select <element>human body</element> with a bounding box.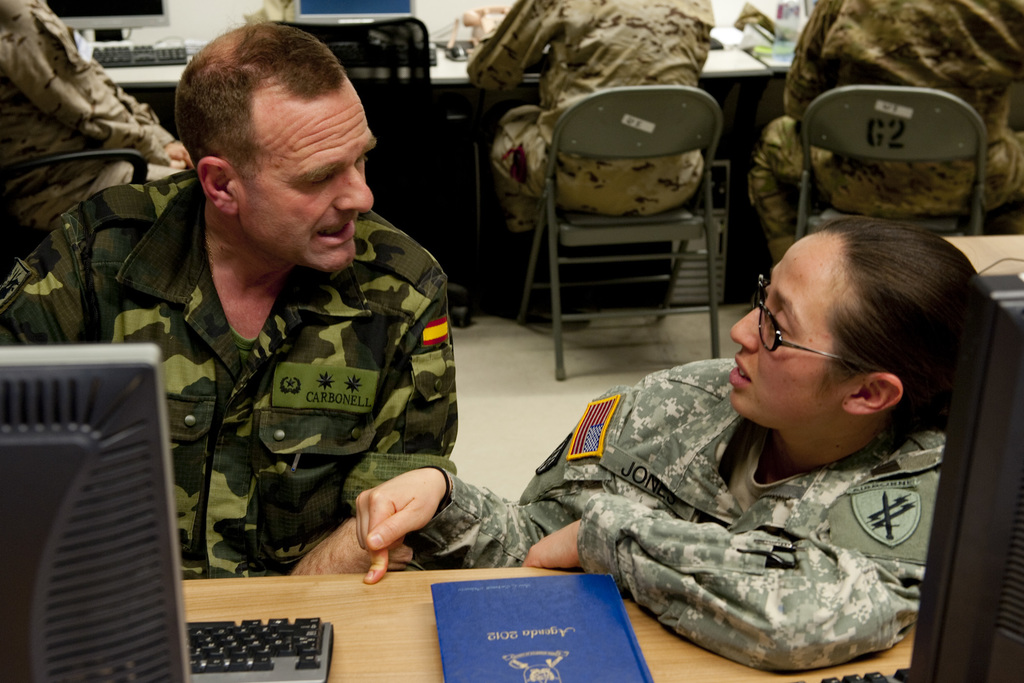
{"left": 465, "top": 0, "right": 712, "bottom": 270}.
